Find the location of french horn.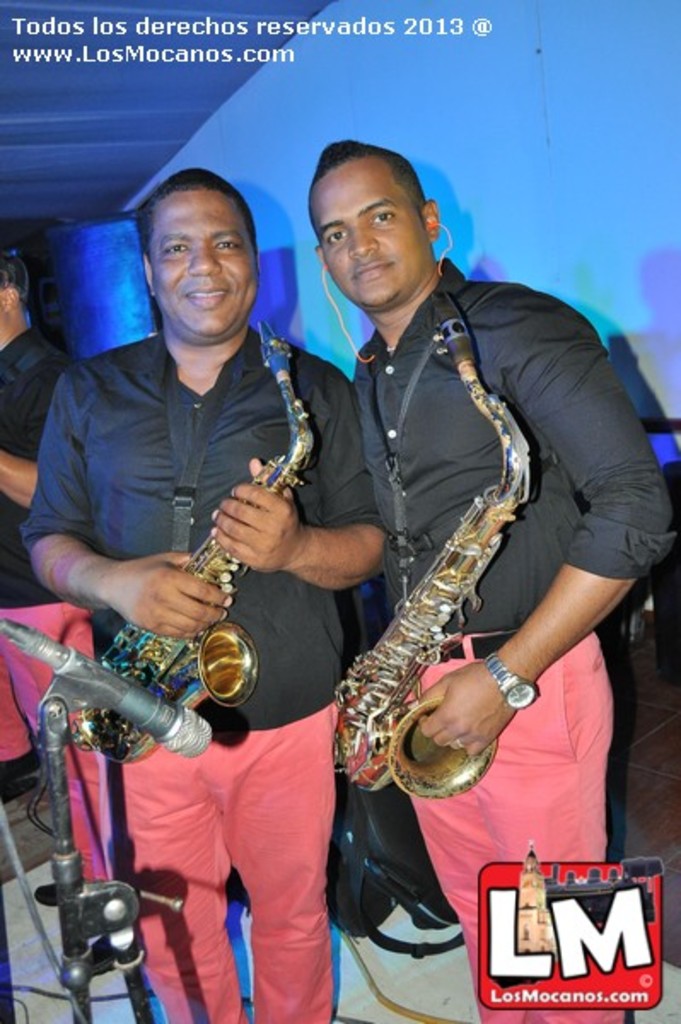
Location: 63/314/316/780.
